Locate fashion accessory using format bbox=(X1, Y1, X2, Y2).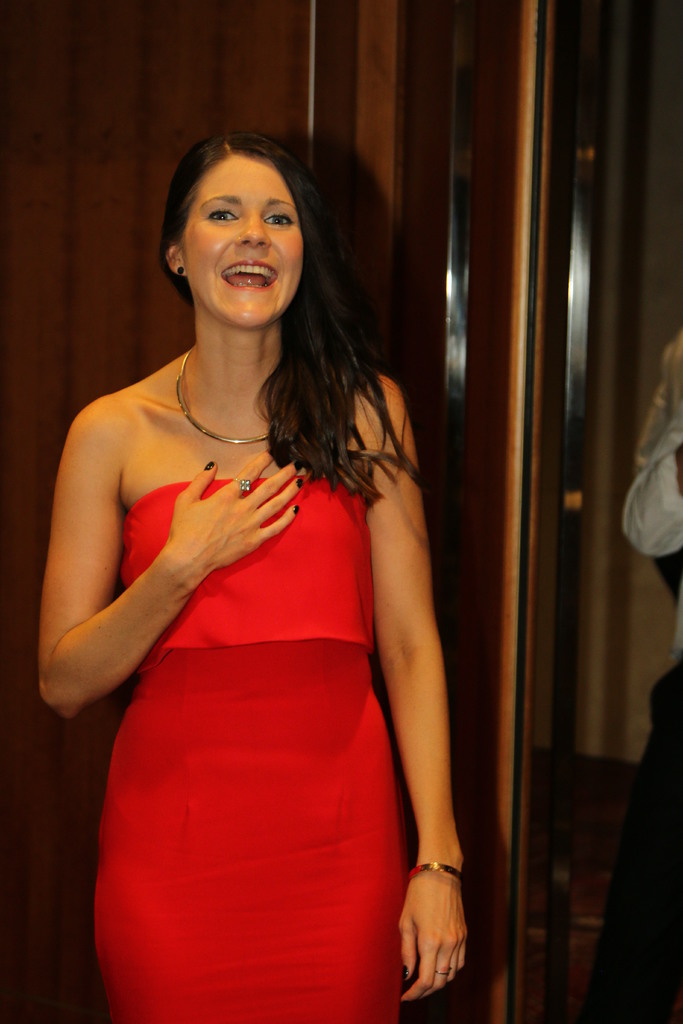
bbox=(407, 860, 463, 886).
